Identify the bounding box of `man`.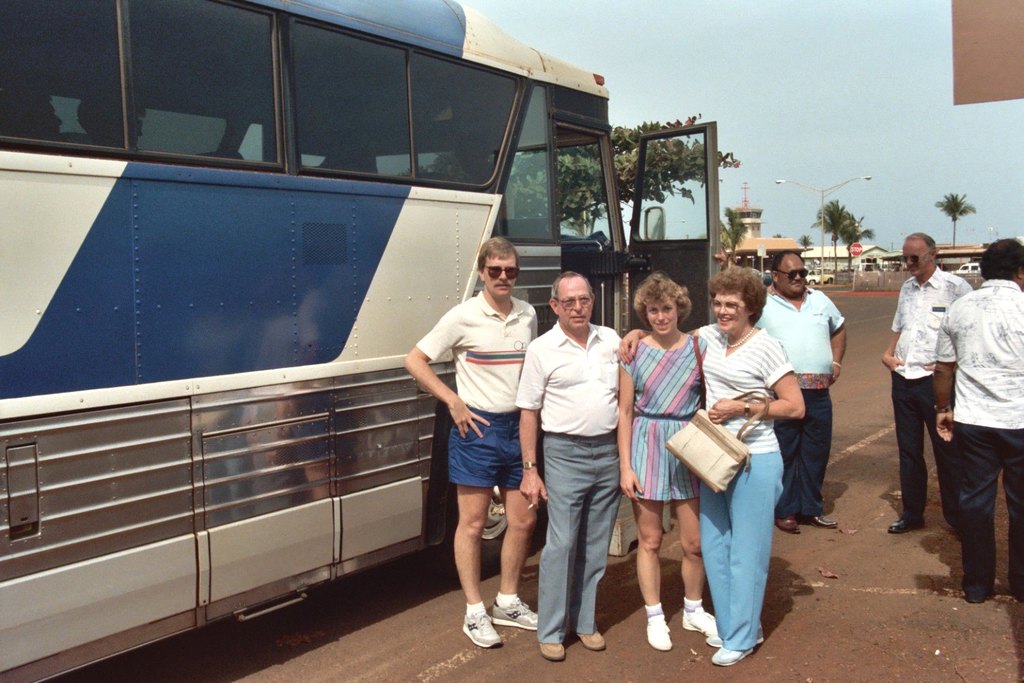
l=523, t=262, r=637, b=656.
